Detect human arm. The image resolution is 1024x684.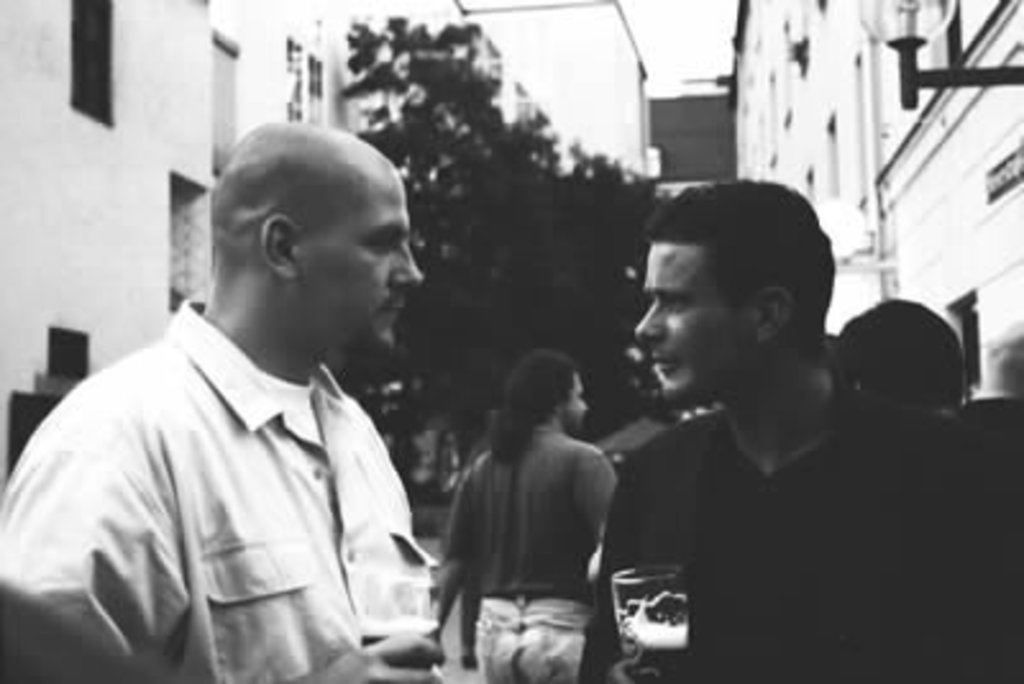
locate(573, 451, 625, 546).
